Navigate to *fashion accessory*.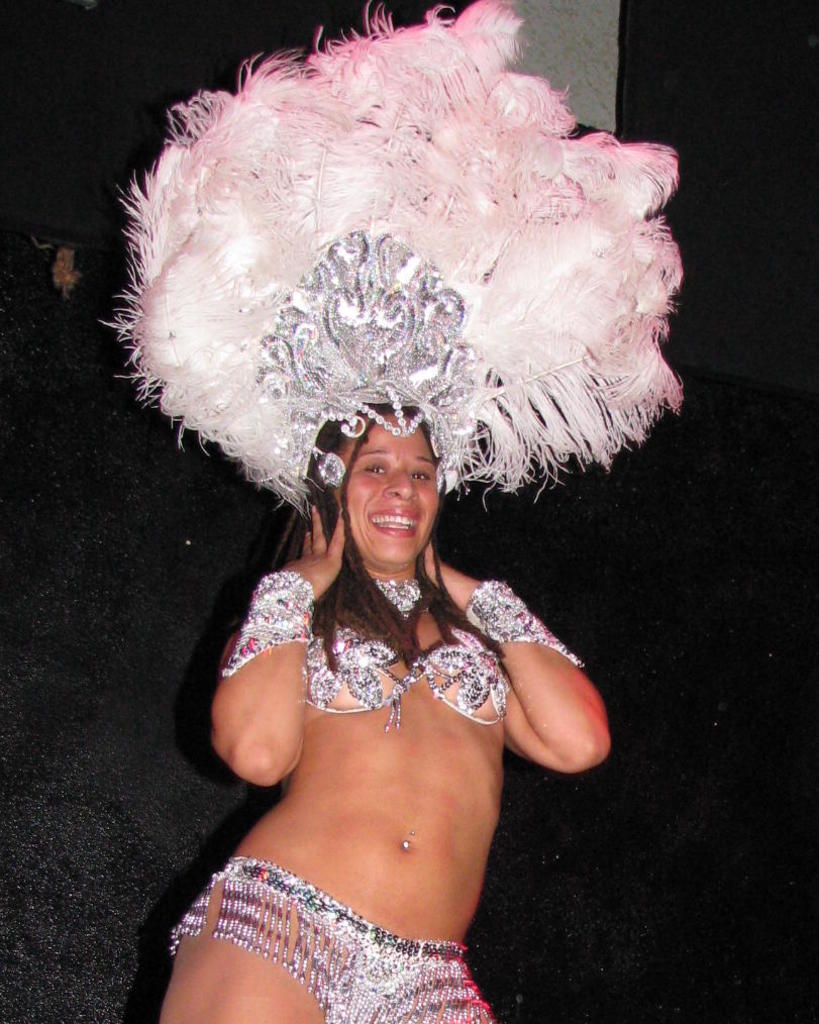
Navigation target: left=221, top=570, right=314, bottom=673.
